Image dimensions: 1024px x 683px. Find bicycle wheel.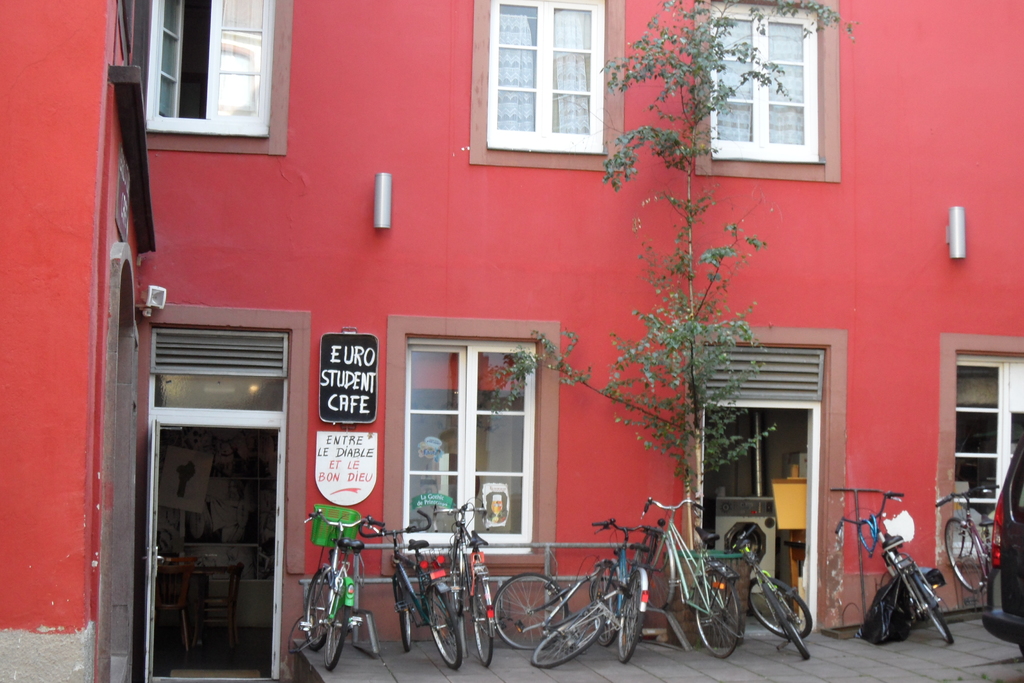
(left=323, top=580, right=353, bottom=670).
